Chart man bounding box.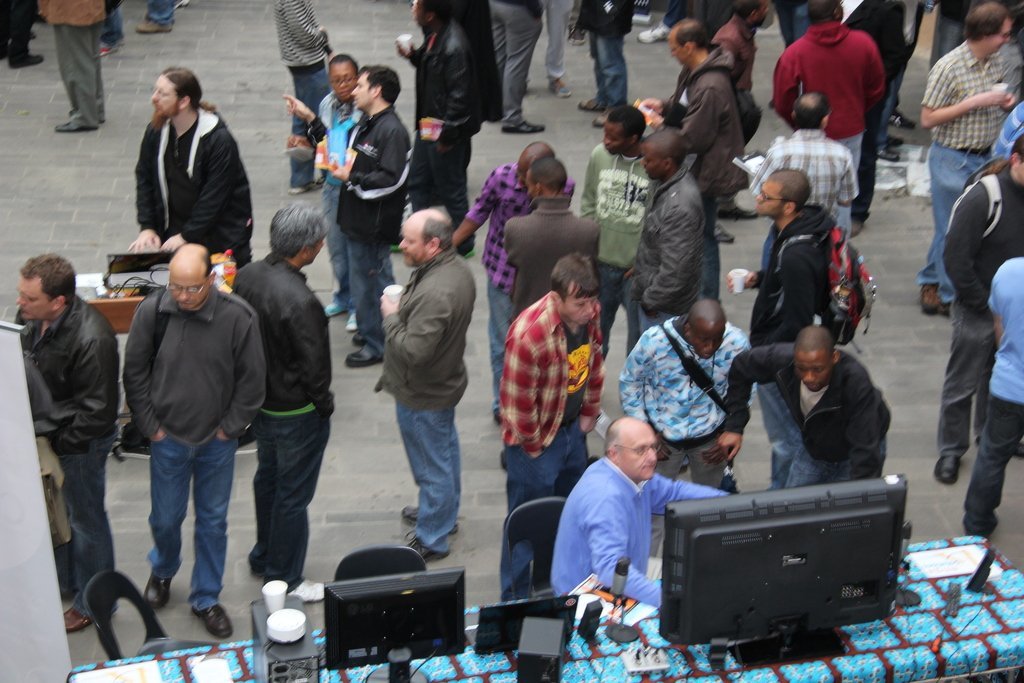
Charted: 540, 408, 737, 612.
